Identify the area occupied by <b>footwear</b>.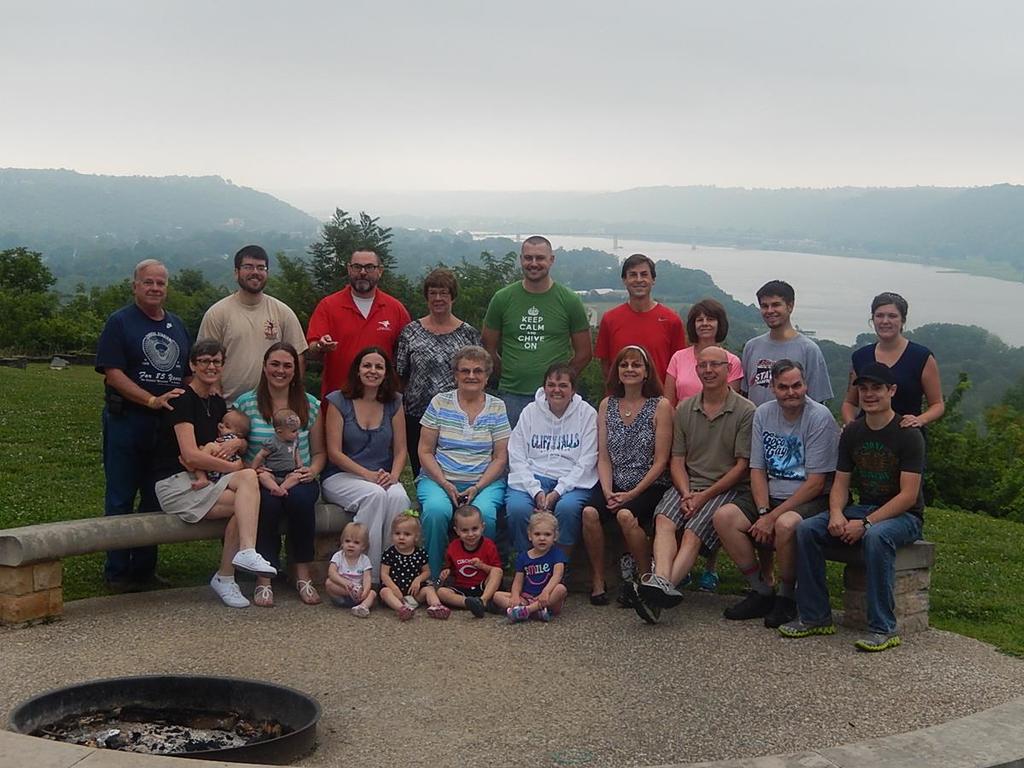
Area: <box>394,607,416,621</box>.
